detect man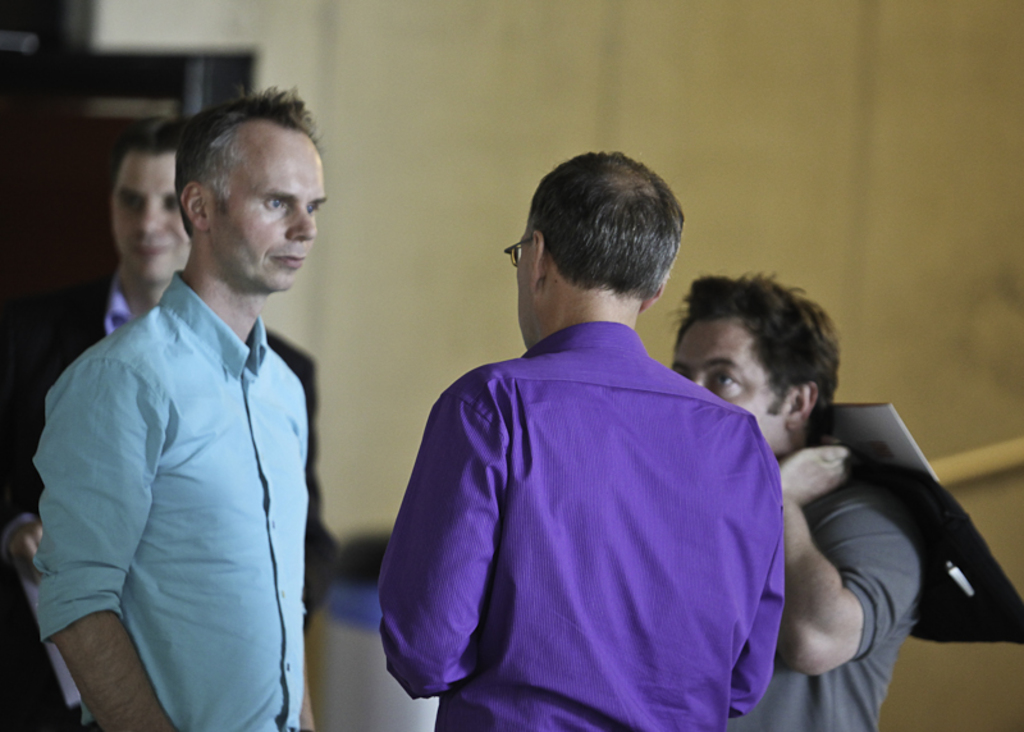
<region>381, 157, 799, 731</region>
